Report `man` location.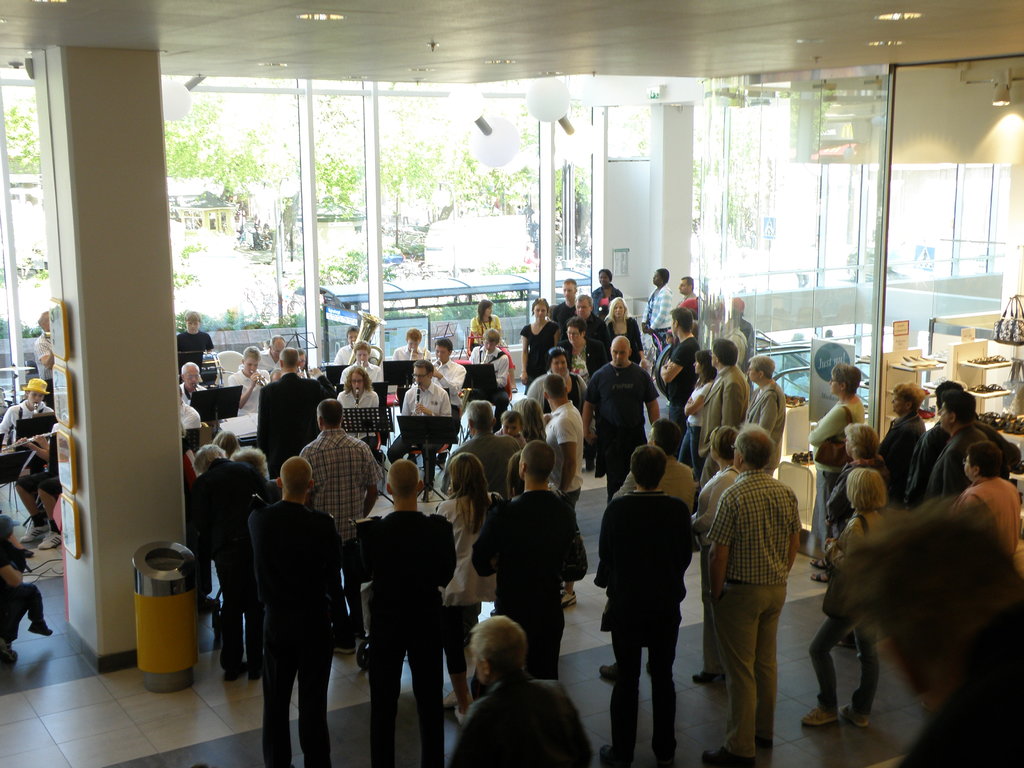
Report: bbox=(558, 292, 614, 359).
